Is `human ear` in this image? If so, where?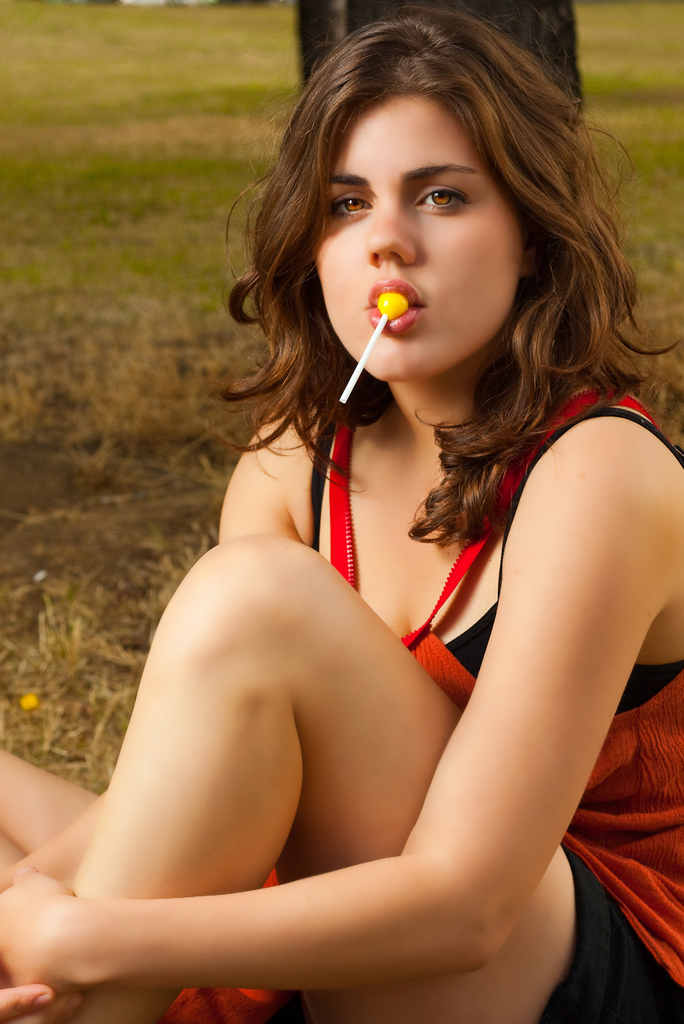
Yes, at detection(519, 245, 545, 276).
